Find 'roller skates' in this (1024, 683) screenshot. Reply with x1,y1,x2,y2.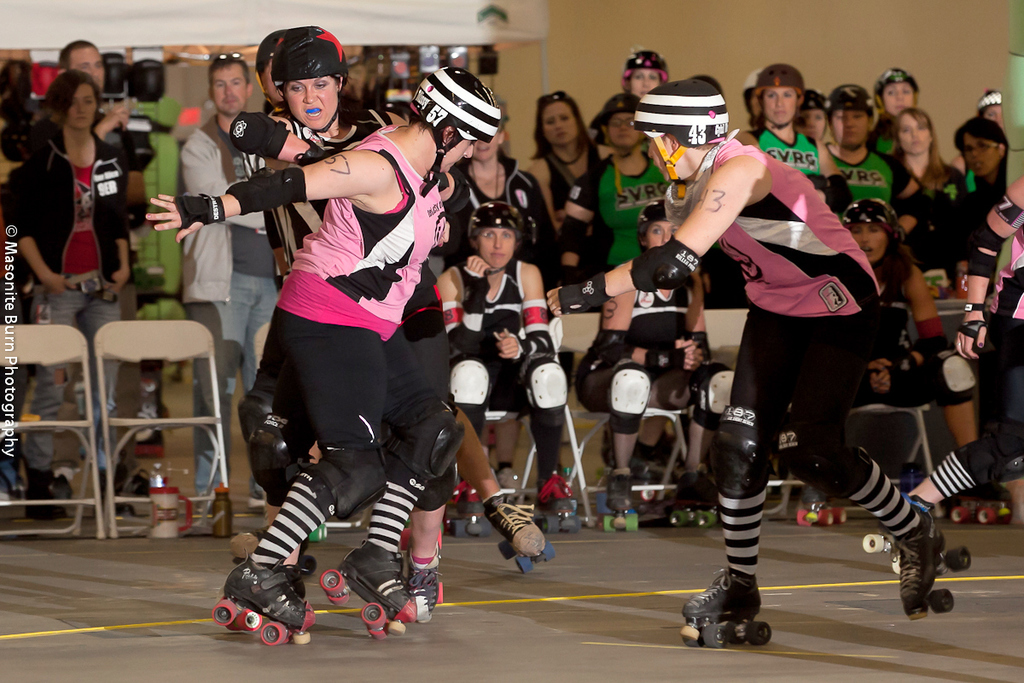
677,563,773,650.
